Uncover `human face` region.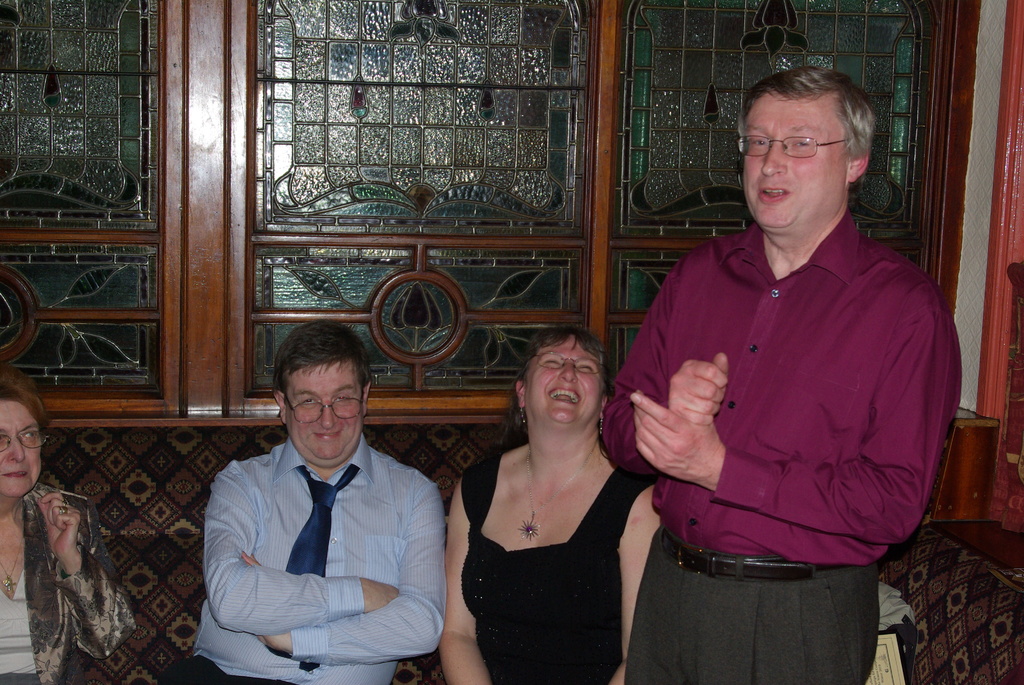
Uncovered: l=0, t=400, r=45, b=496.
